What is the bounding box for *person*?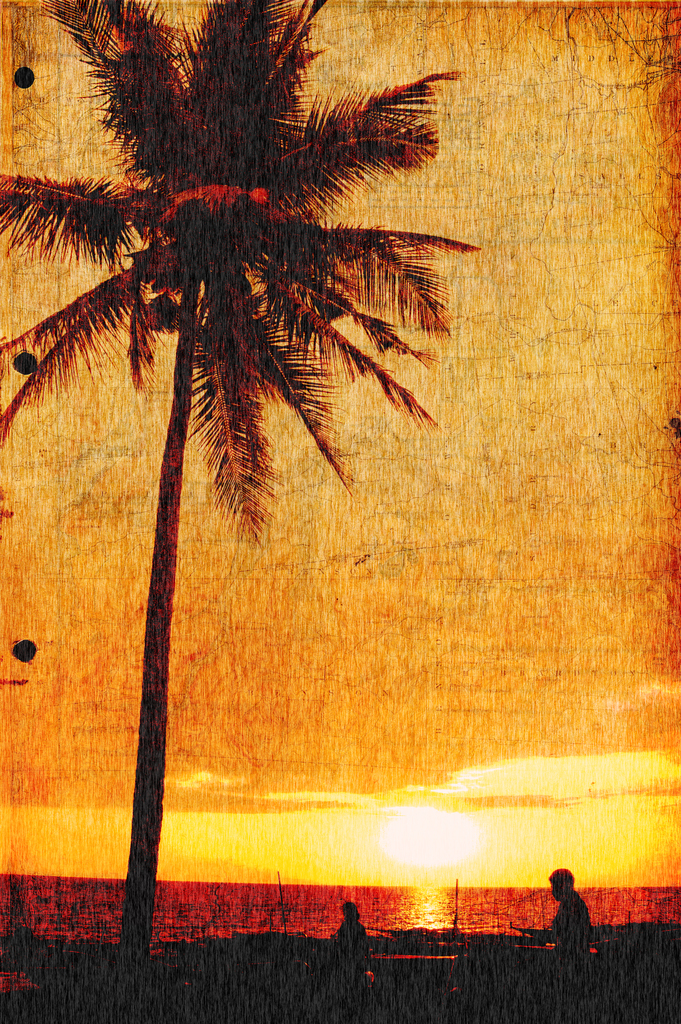
bbox=[530, 860, 599, 956].
